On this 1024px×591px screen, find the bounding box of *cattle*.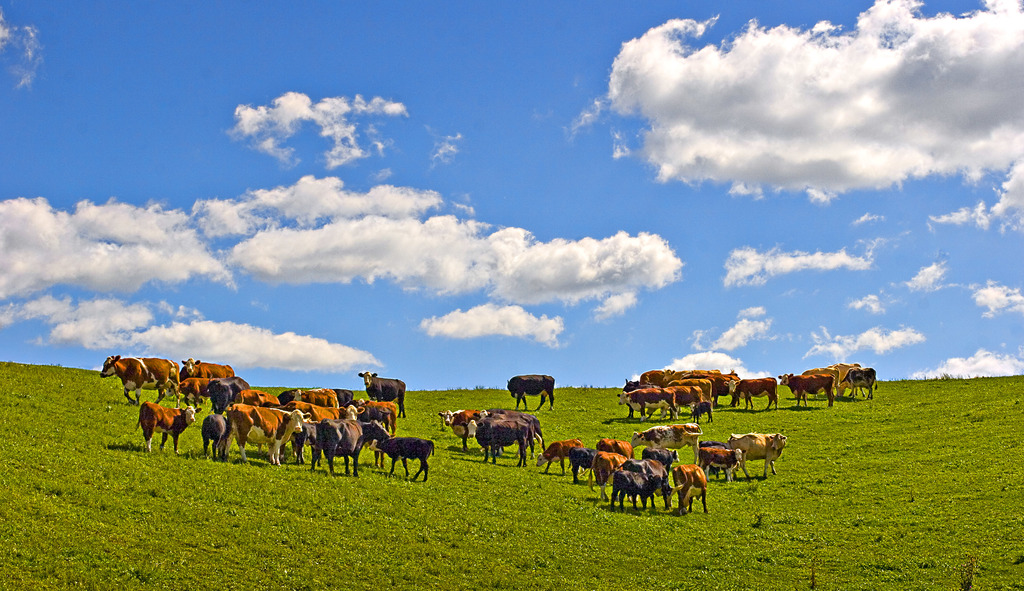
Bounding box: x1=479 y1=419 x2=531 y2=466.
